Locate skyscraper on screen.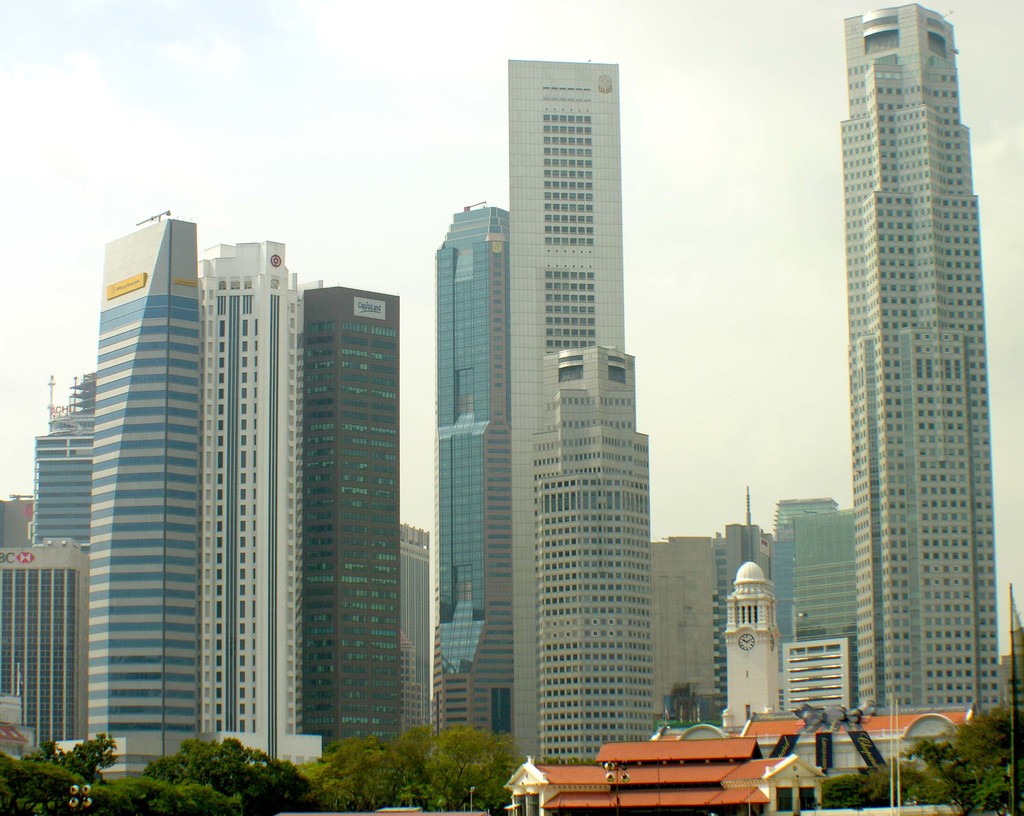
On screen at locate(506, 53, 623, 764).
